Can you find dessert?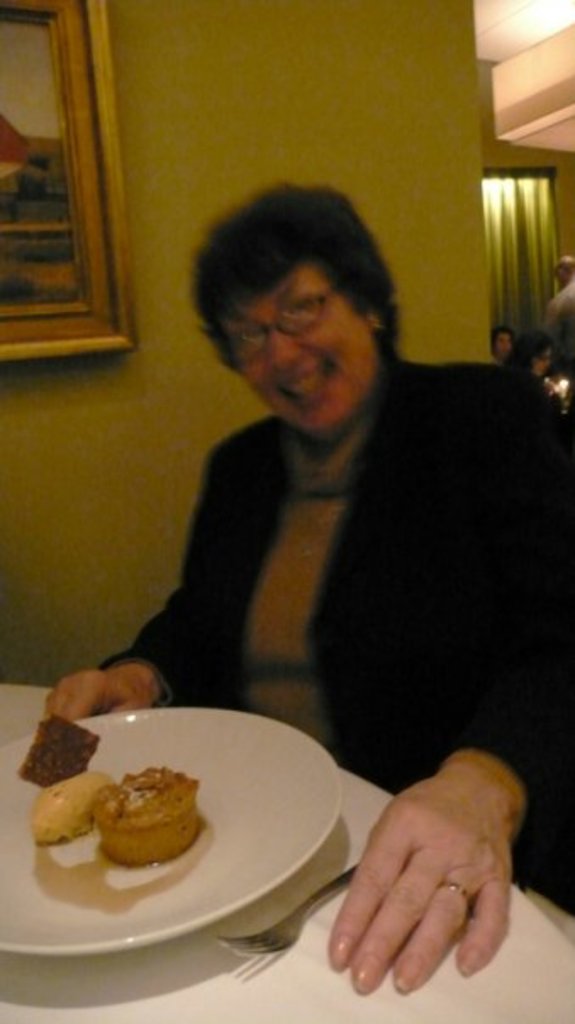
Yes, bounding box: x1=36, y1=700, x2=93, y2=787.
